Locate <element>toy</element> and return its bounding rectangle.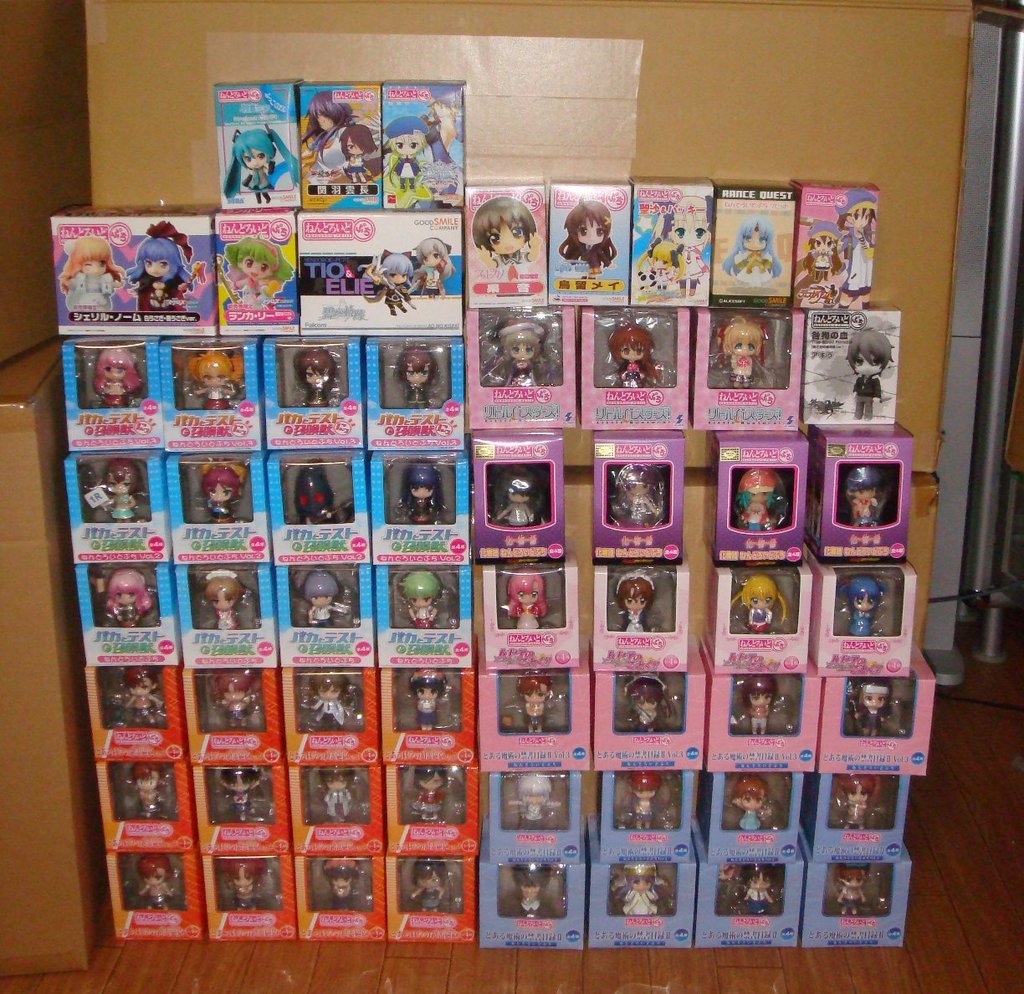
303/679/350/746.
